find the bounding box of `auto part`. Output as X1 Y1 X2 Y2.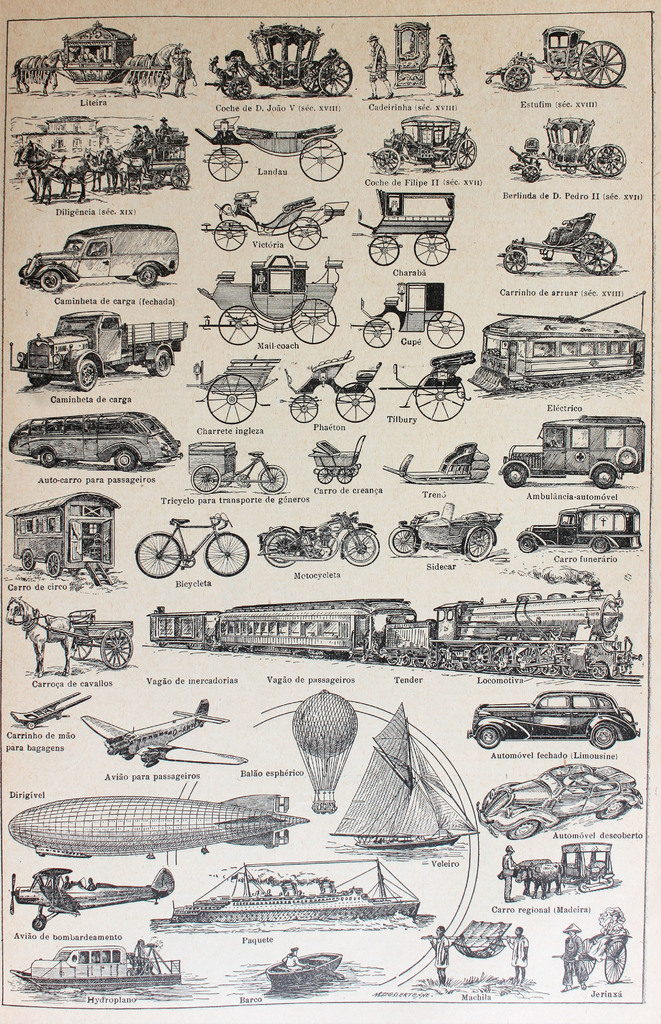
70 628 88 658.
